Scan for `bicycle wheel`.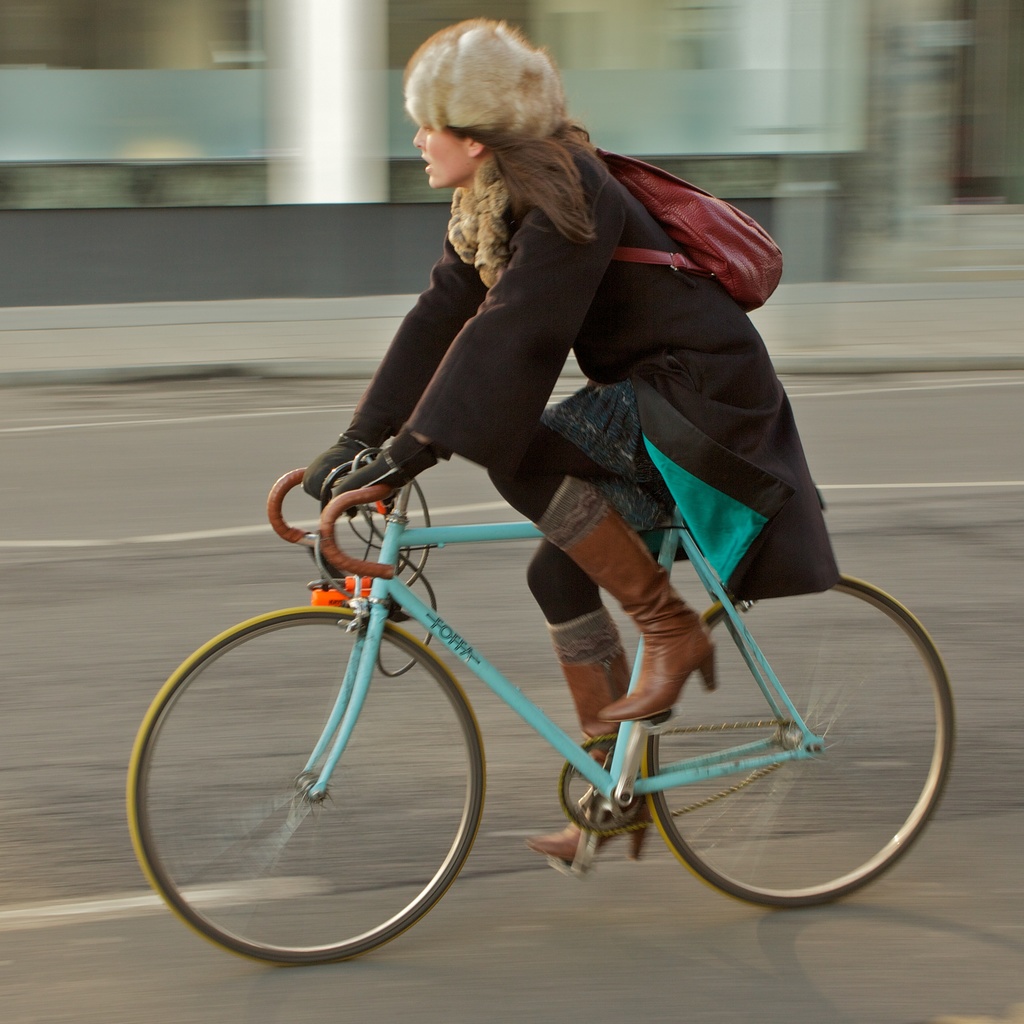
Scan result: crop(644, 581, 963, 912).
